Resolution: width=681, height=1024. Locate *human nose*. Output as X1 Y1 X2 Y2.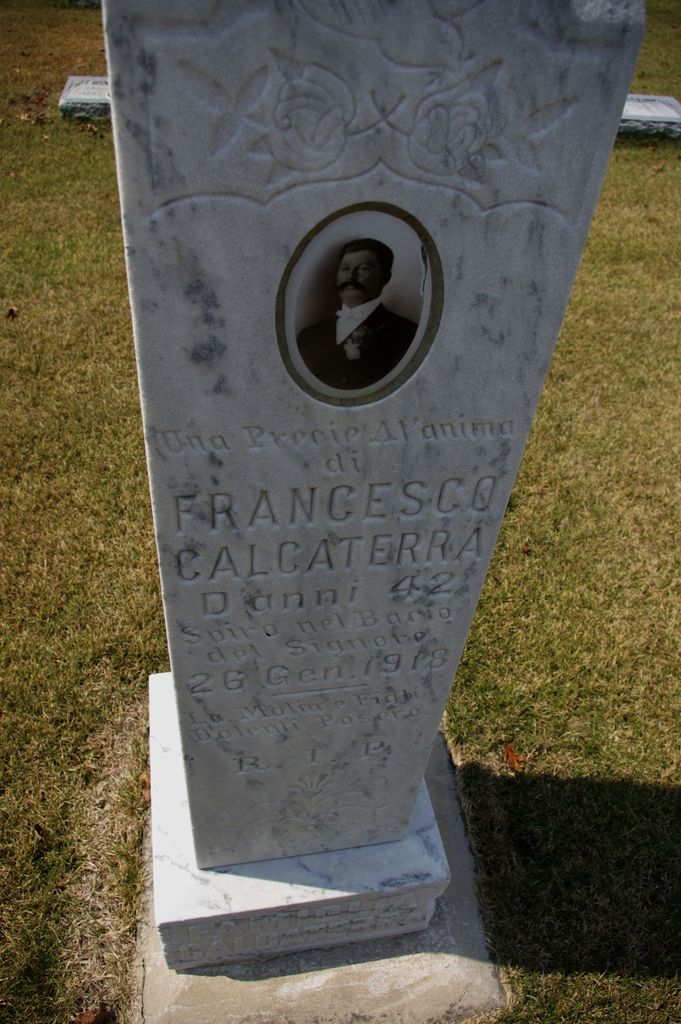
345 266 354 276.
